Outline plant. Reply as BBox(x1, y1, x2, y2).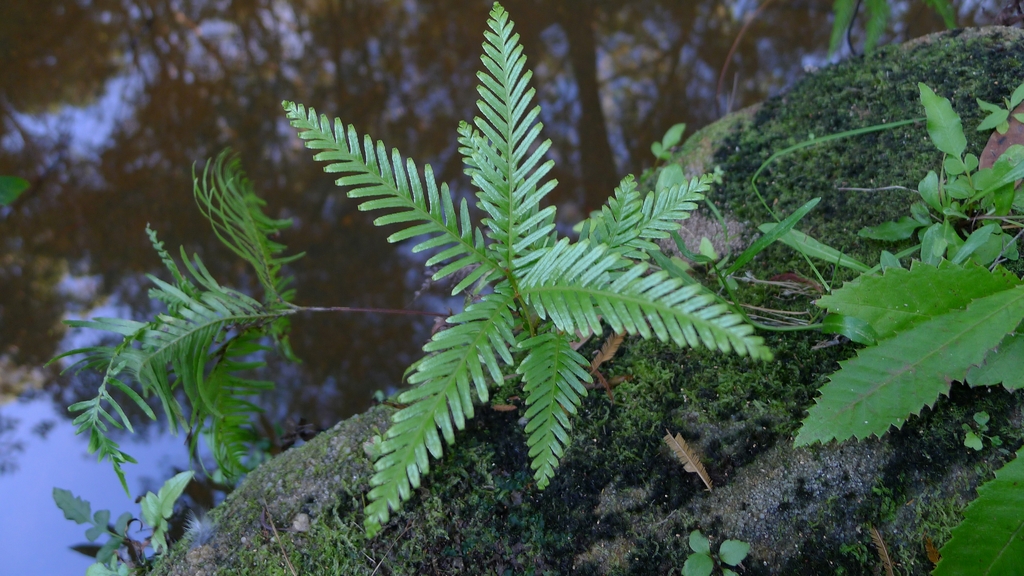
BBox(829, 0, 967, 65).
